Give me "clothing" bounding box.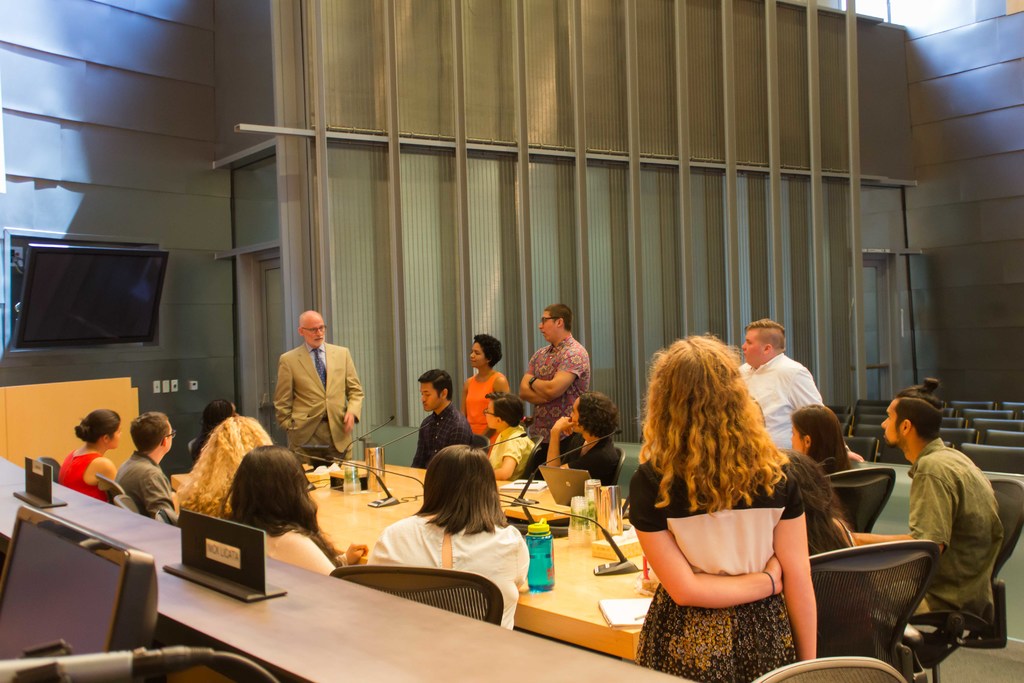
x1=890, y1=412, x2=1011, y2=657.
